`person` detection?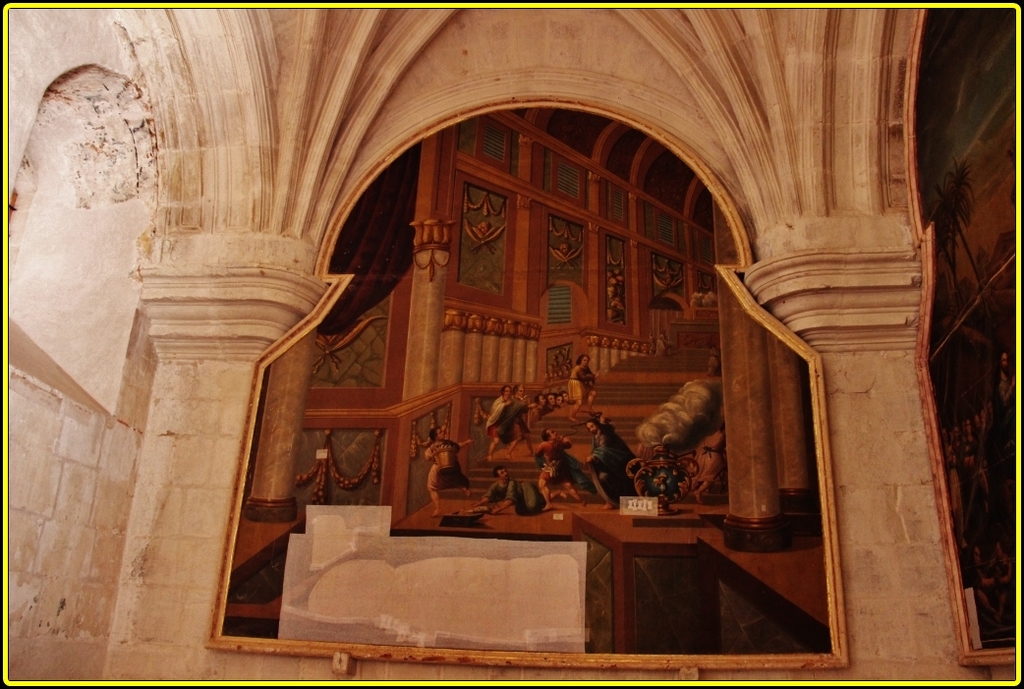
Rect(493, 385, 534, 458)
